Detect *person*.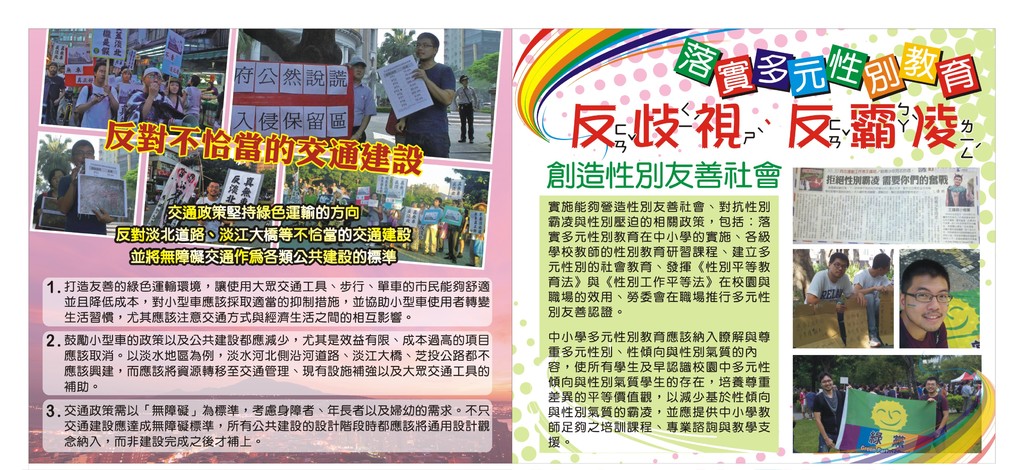
Detected at <box>389,30,460,160</box>.
